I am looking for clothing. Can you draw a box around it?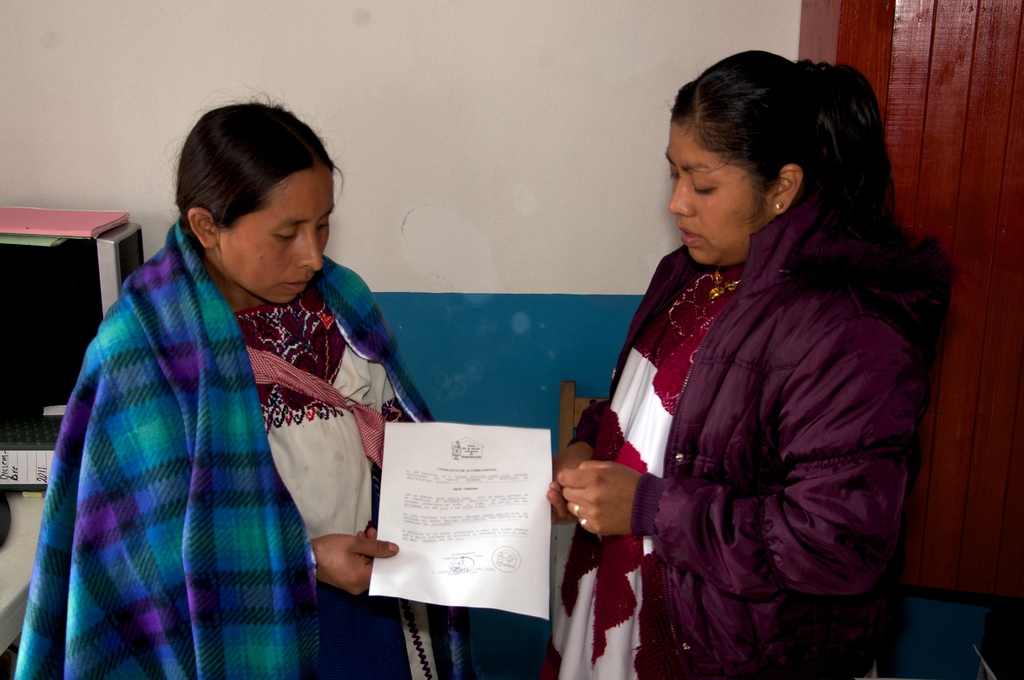
Sure, the bounding box is (557, 196, 936, 679).
